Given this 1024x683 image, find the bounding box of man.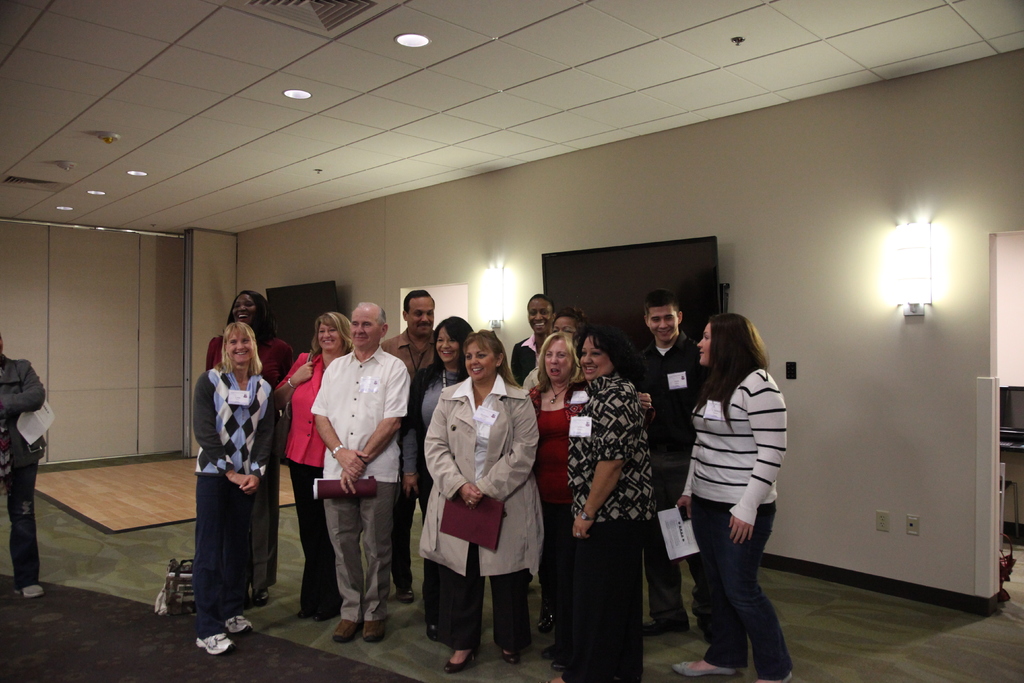
{"left": 621, "top": 291, "right": 716, "bottom": 640}.
